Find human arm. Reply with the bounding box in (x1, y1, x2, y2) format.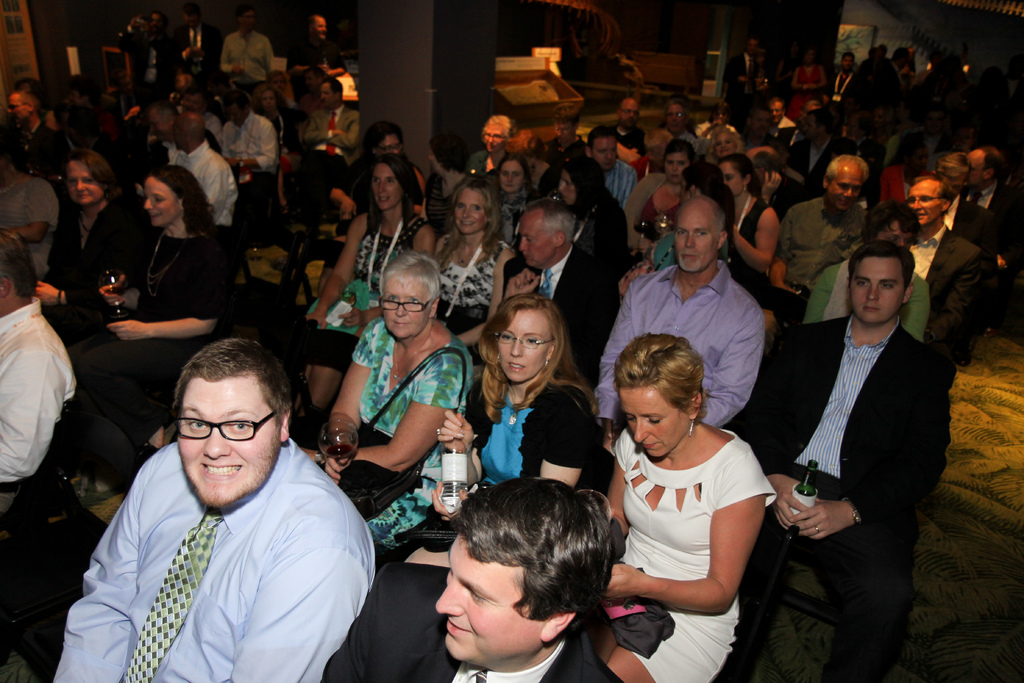
(316, 323, 391, 481).
